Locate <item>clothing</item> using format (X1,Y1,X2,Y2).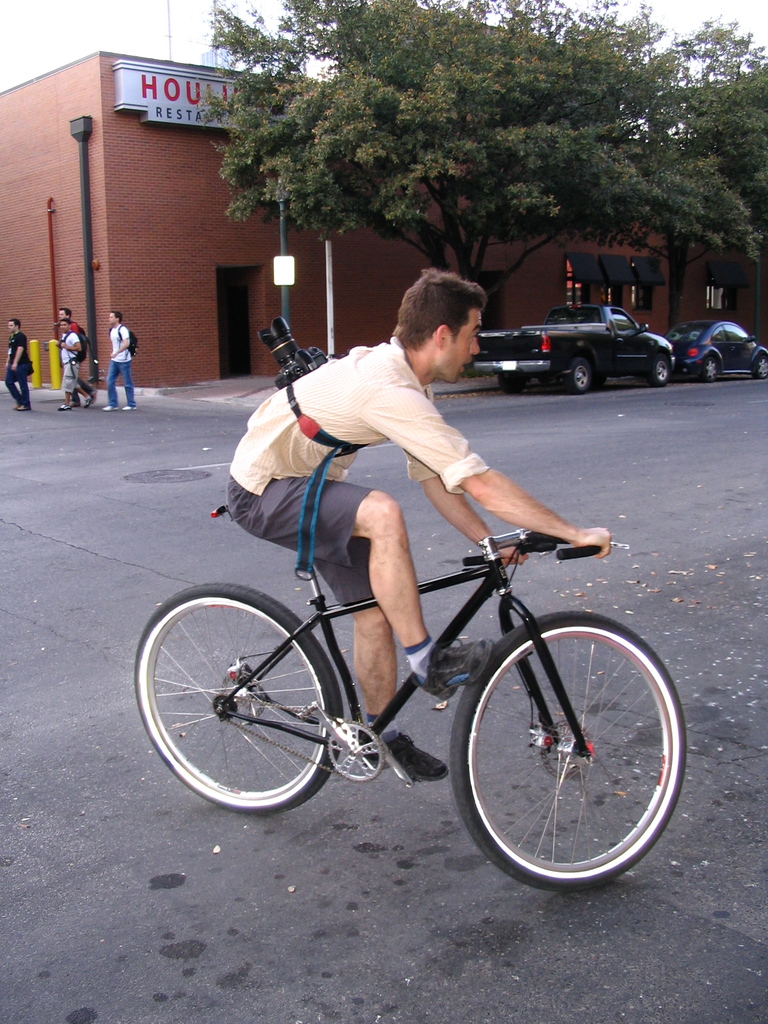
(234,296,582,577).
